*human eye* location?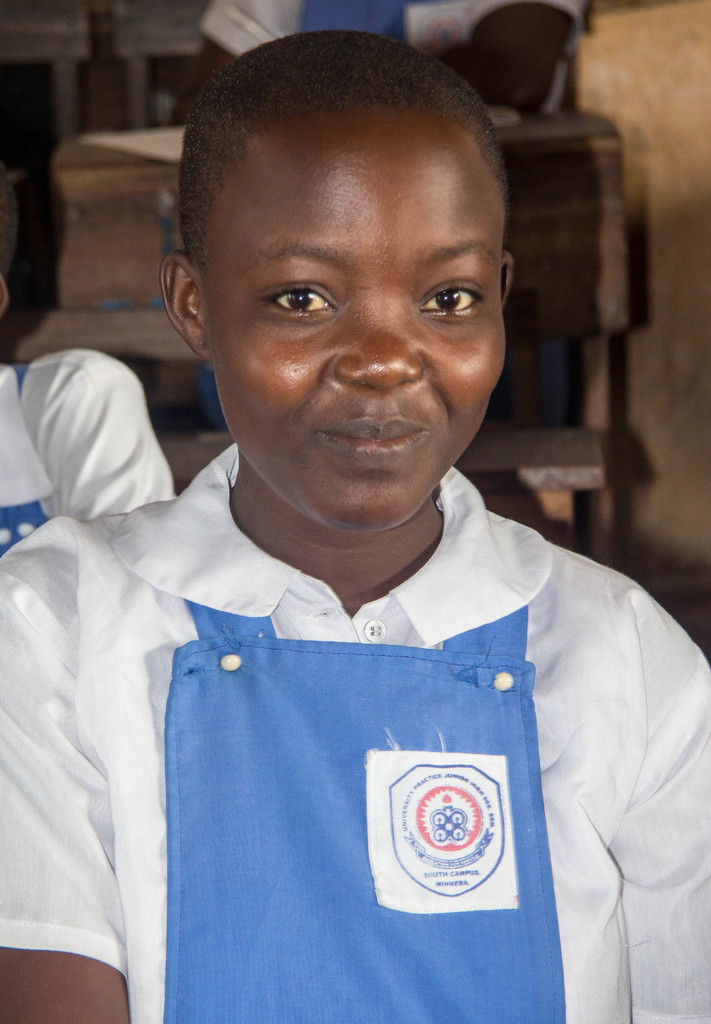
box(257, 275, 339, 321)
